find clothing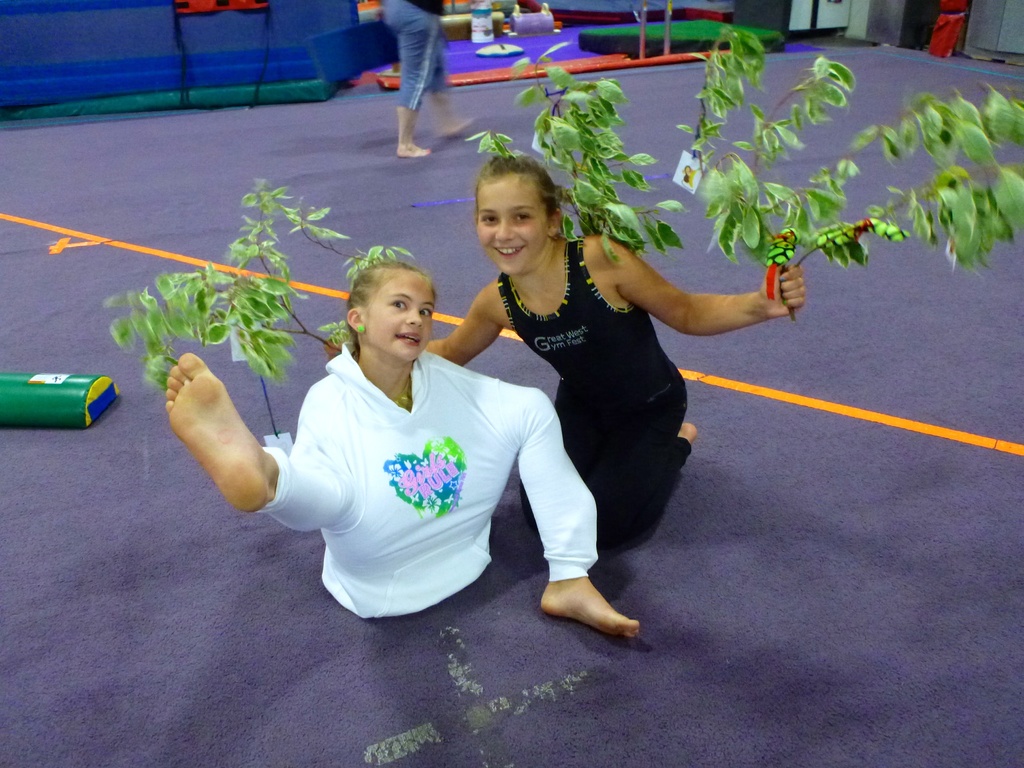
crop(258, 307, 545, 624)
